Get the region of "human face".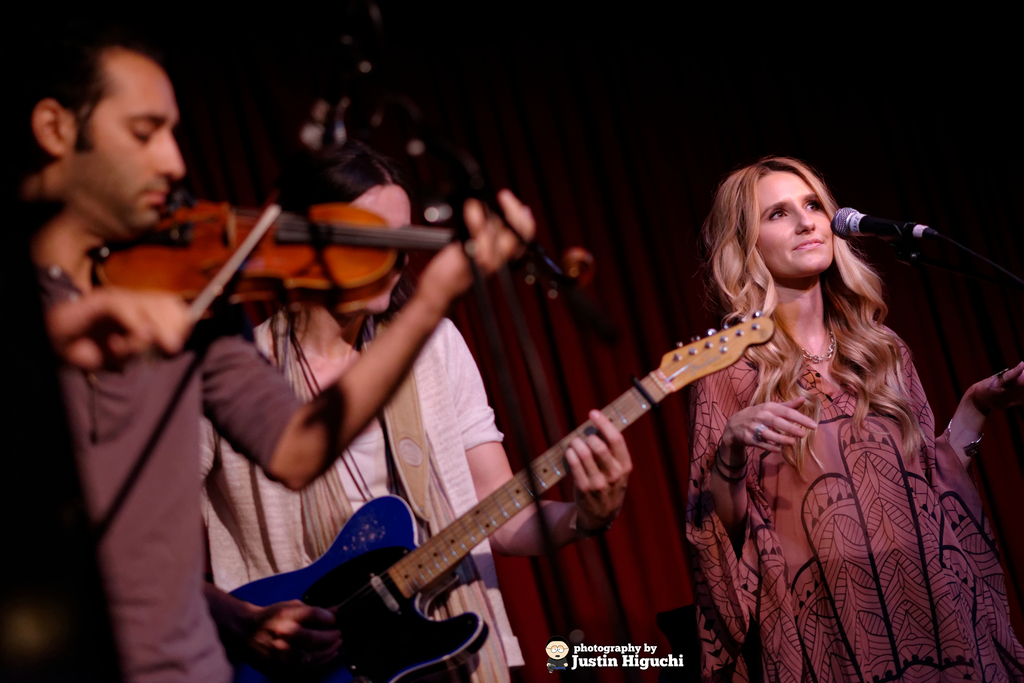
BBox(64, 48, 185, 238).
